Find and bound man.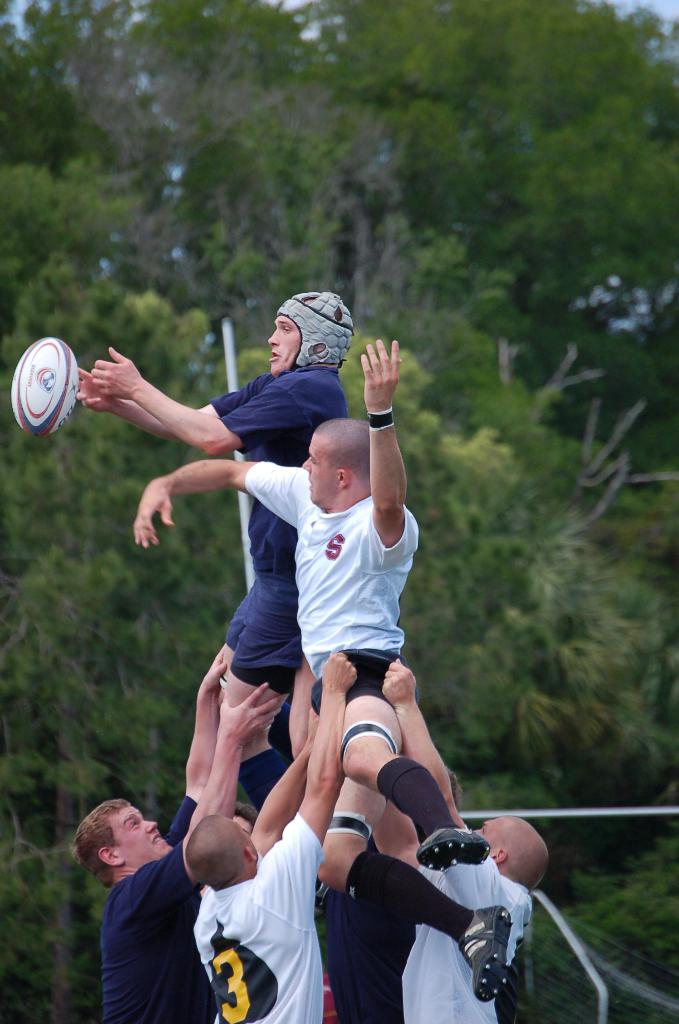
Bound: locate(135, 340, 423, 710).
